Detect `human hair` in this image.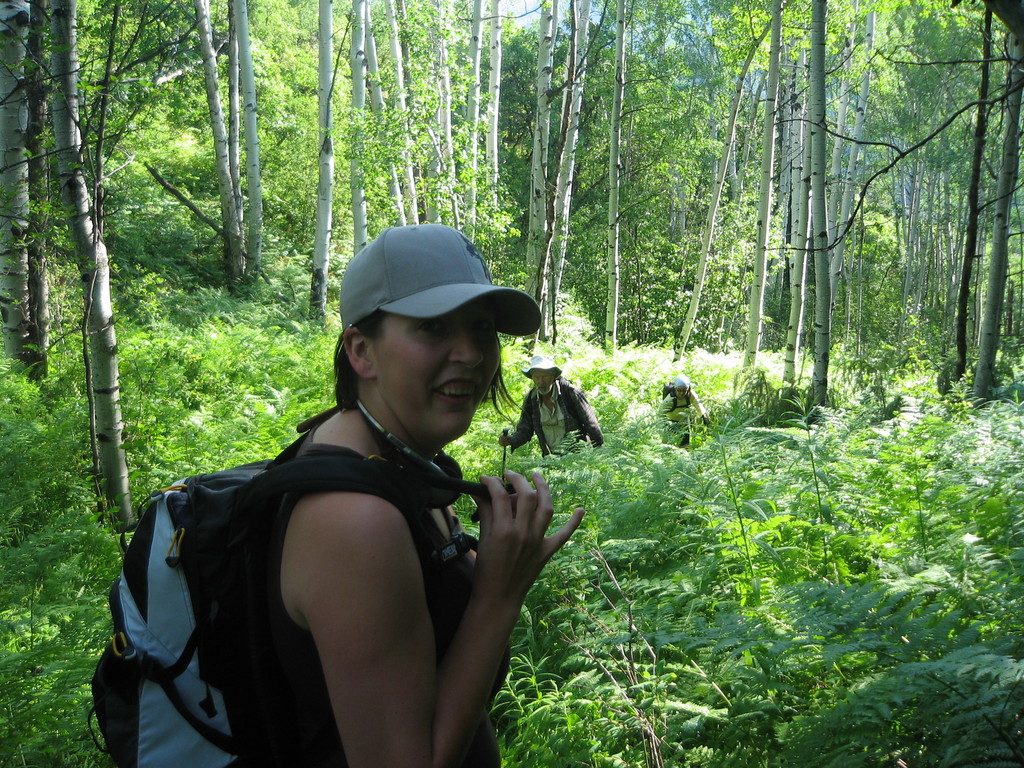
Detection: <region>328, 307, 525, 413</region>.
